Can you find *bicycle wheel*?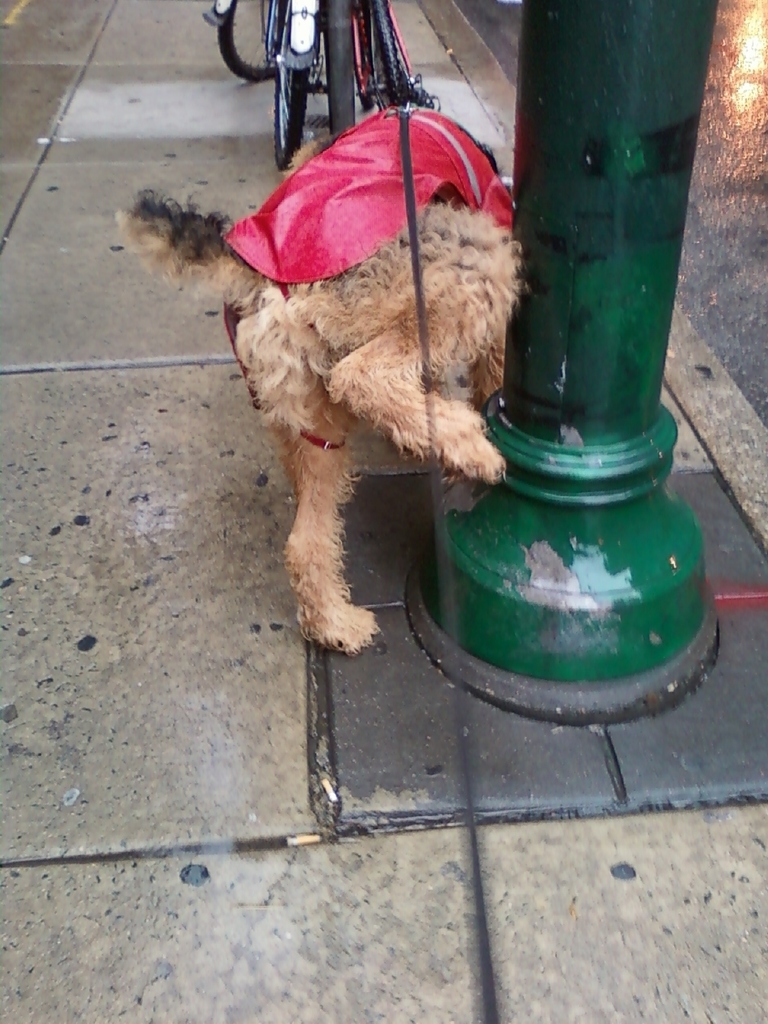
Yes, bounding box: Rect(216, 0, 289, 86).
